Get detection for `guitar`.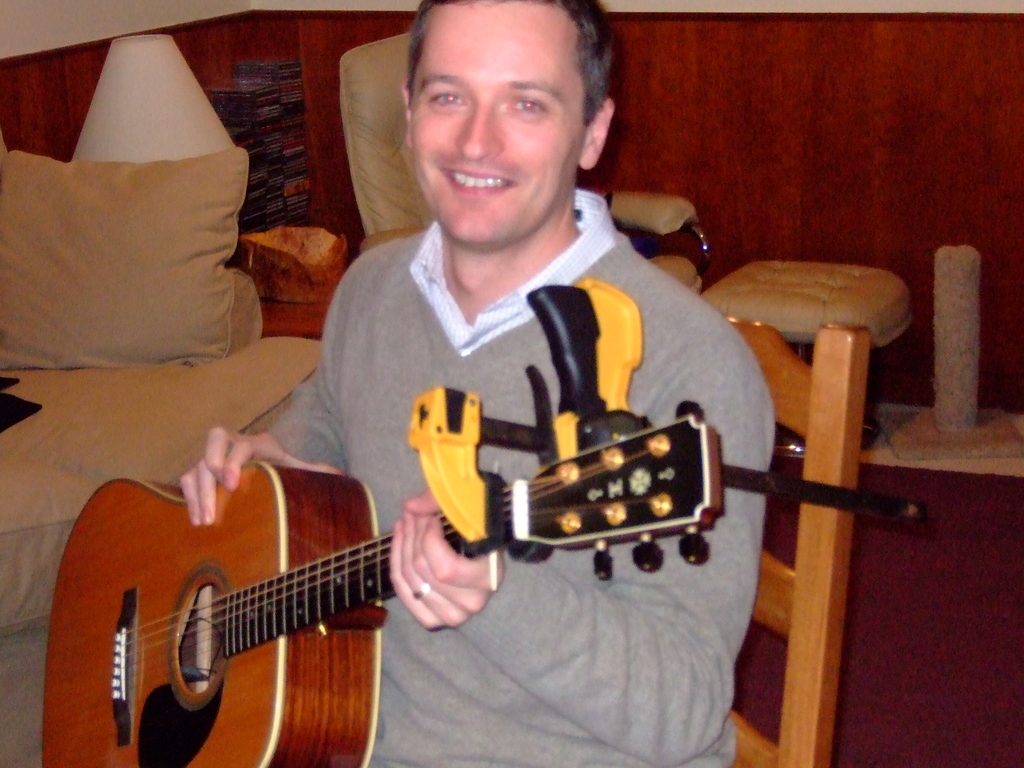
Detection: locate(35, 401, 724, 767).
